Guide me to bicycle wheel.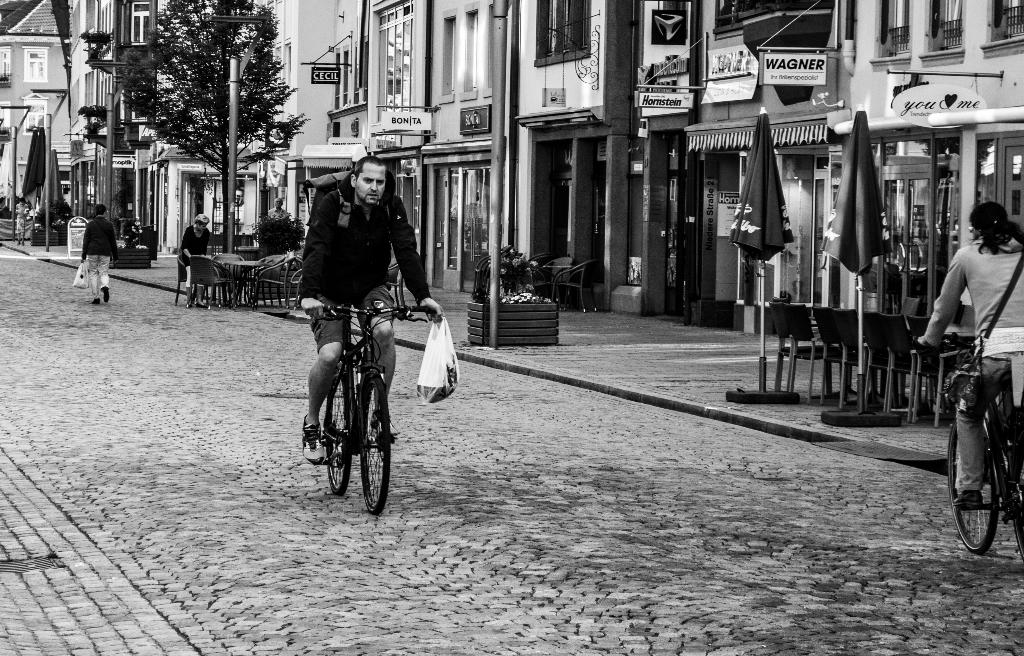
Guidance: x1=945, y1=394, x2=1008, y2=554.
